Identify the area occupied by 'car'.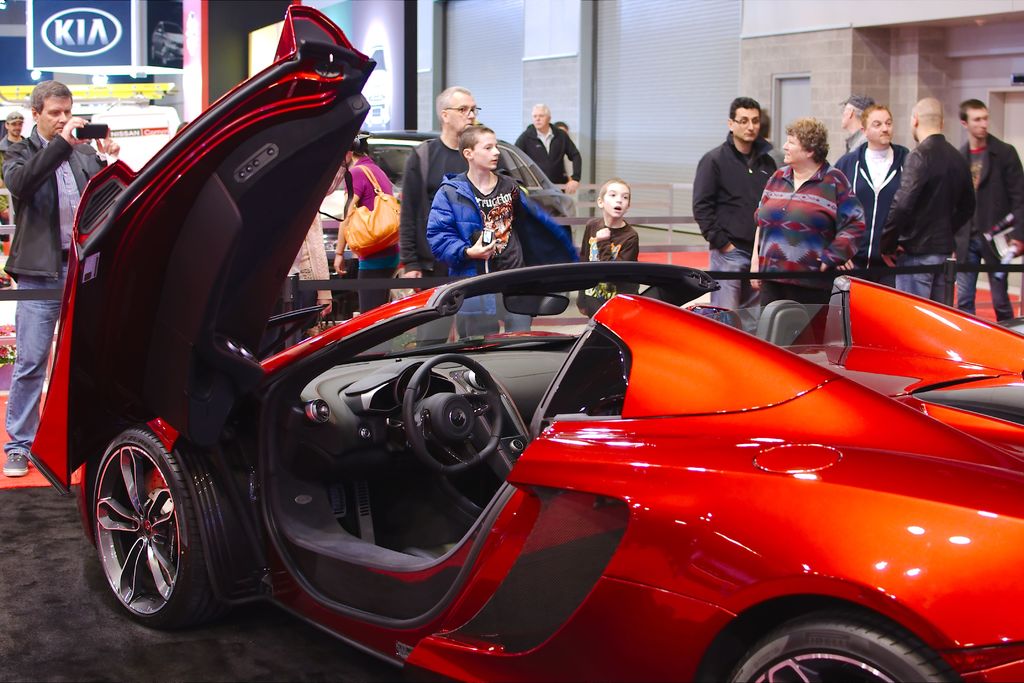
Area: (360,43,388,131).
